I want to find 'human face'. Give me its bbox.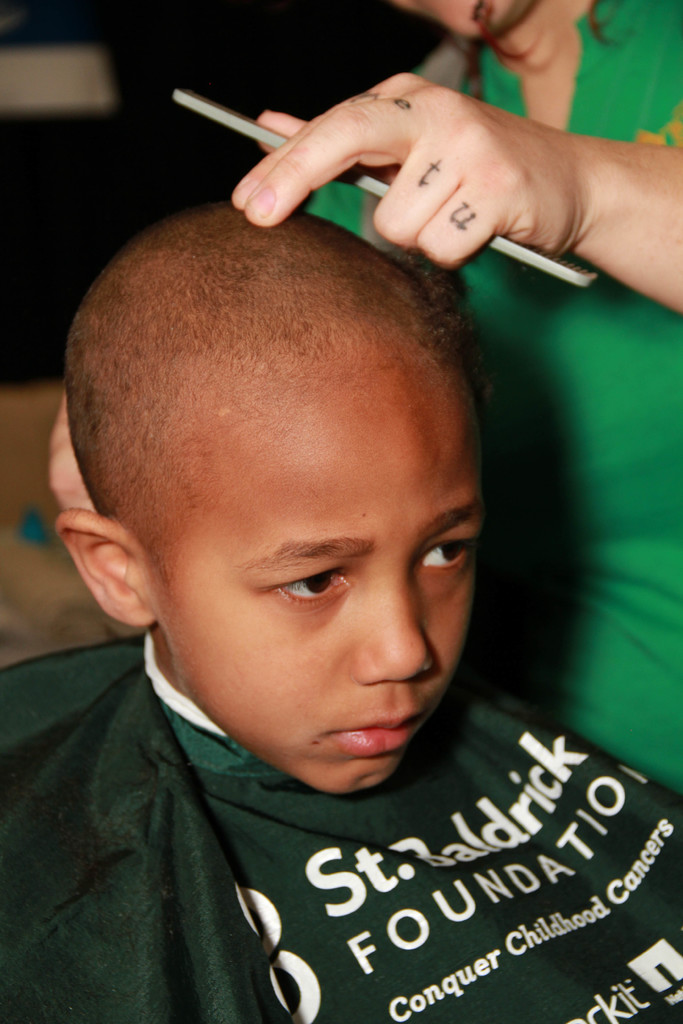
{"left": 143, "top": 352, "right": 481, "bottom": 793}.
